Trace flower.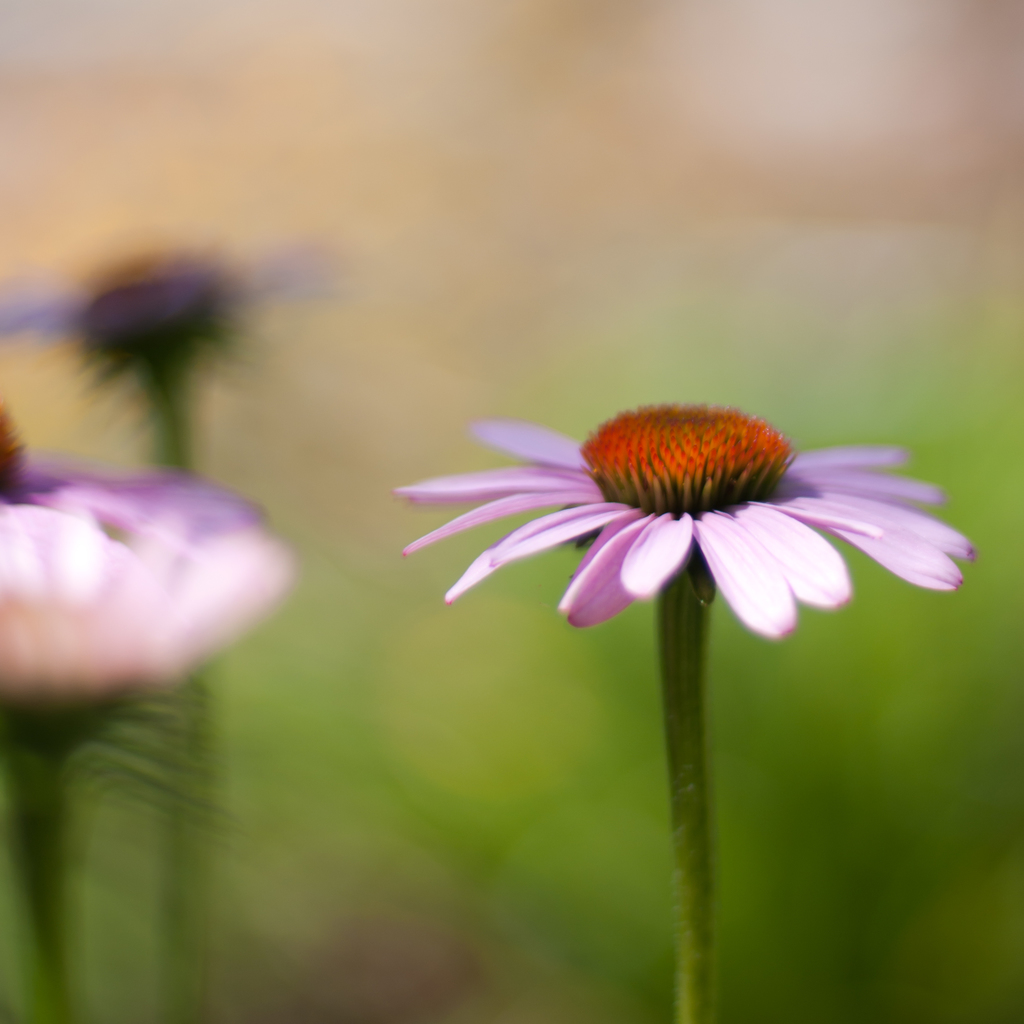
Traced to [0, 463, 291, 715].
